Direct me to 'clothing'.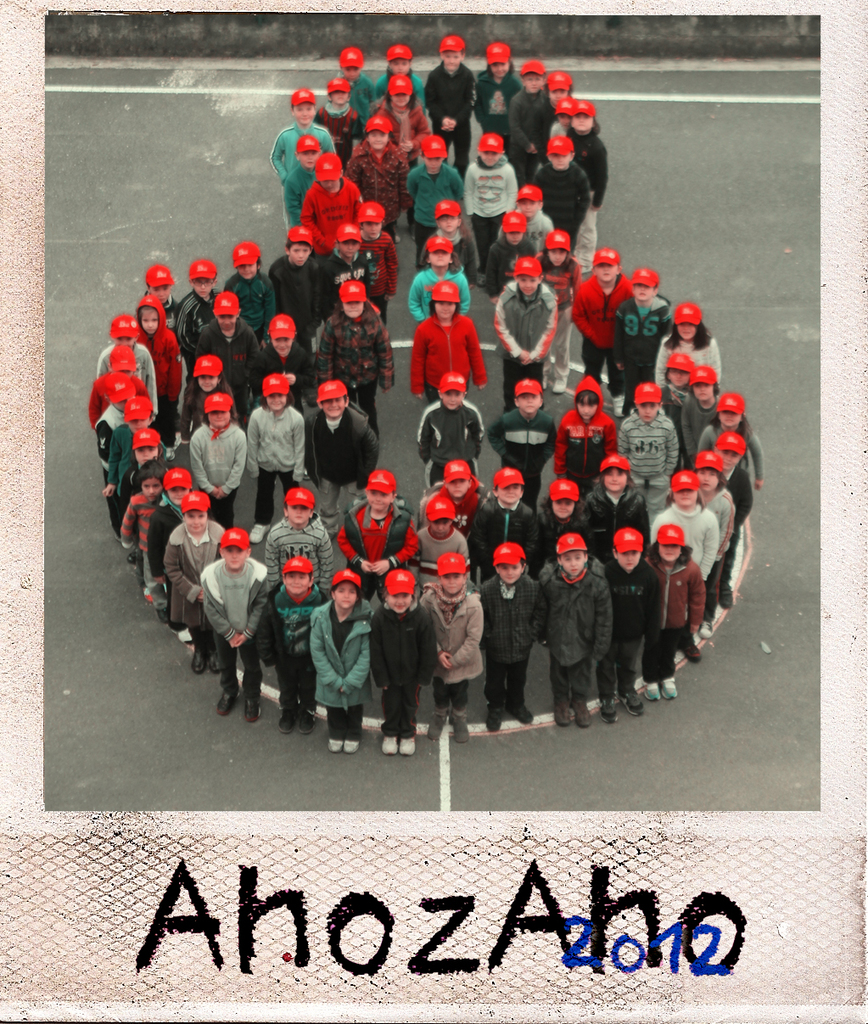
Direction: pyautogui.locateOnScreen(456, 154, 511, 248).
